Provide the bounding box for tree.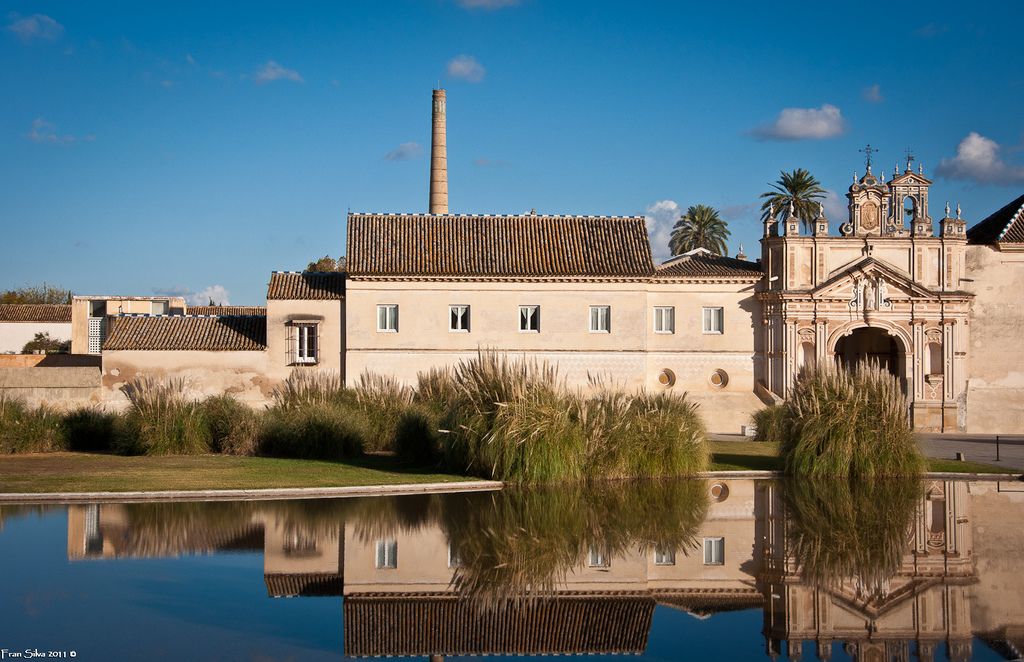
box=[0, 278, 78, 306].
